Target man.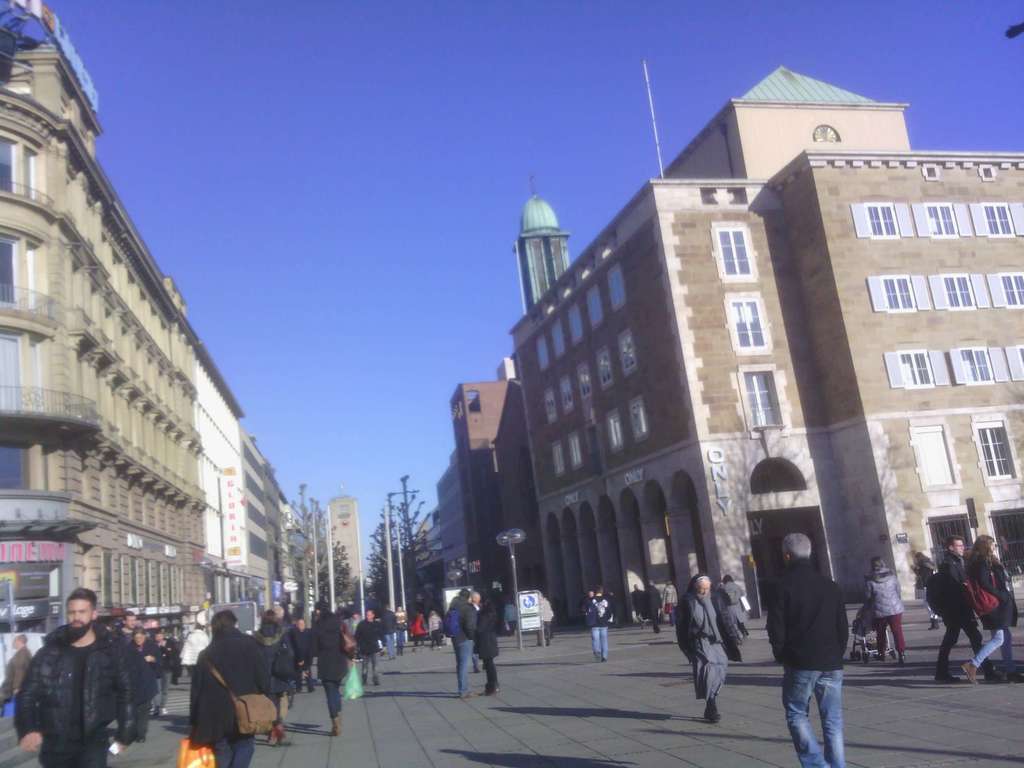
Target region: 773/532/847/767.
